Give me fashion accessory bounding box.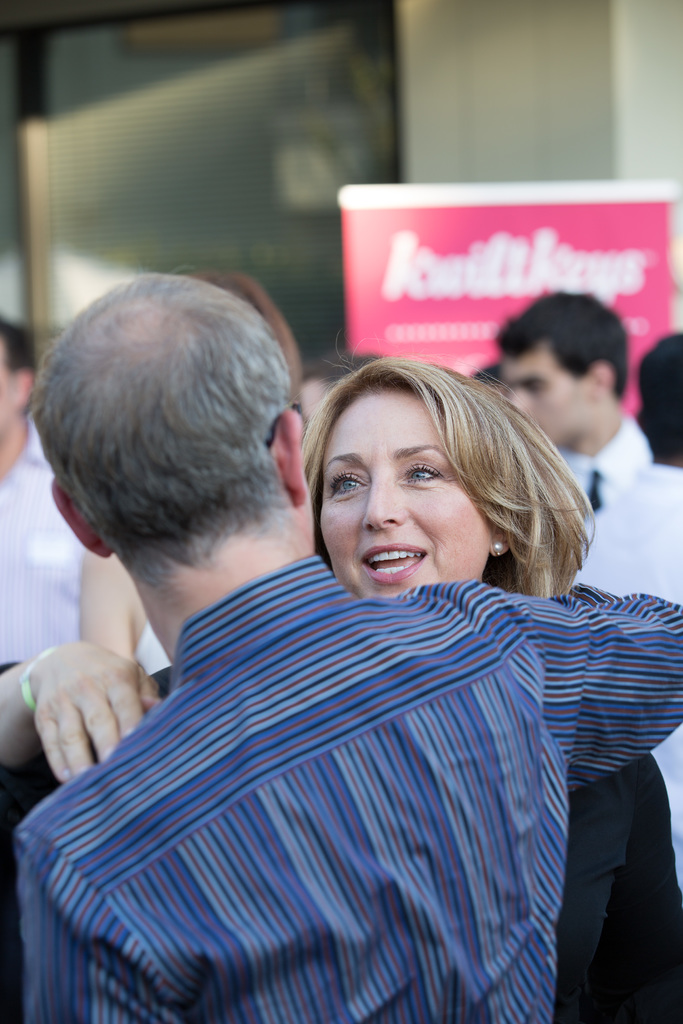
bbox(490, 540, 502, 554).
